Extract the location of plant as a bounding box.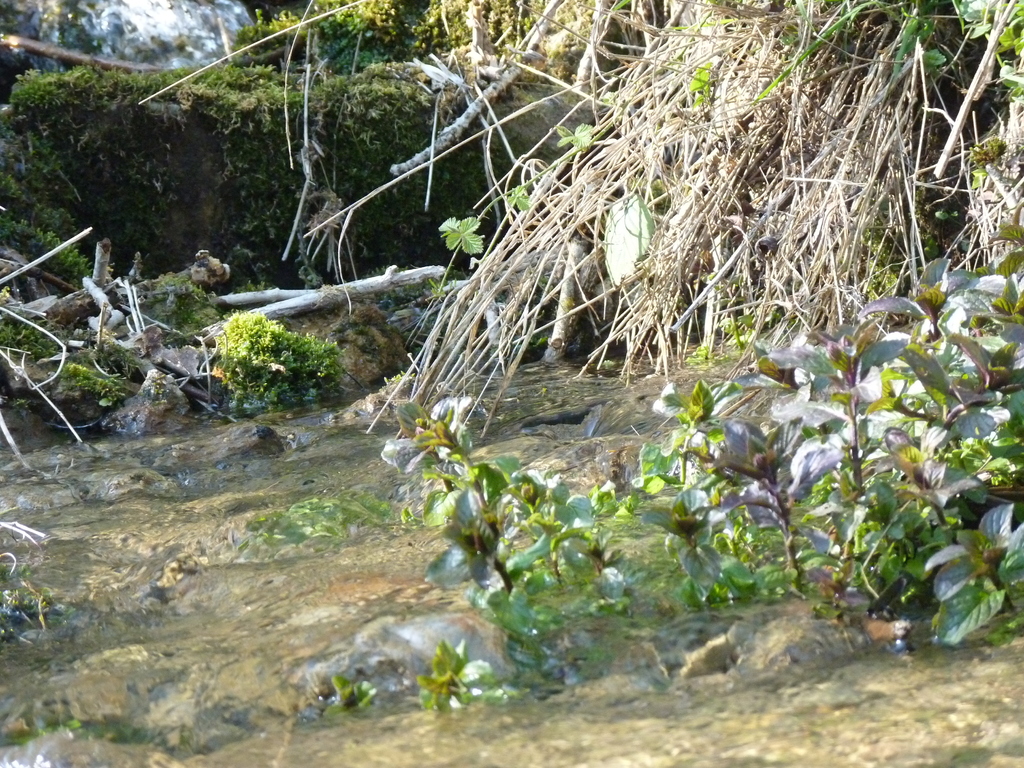
Rect(0, 689, 215, 760).
